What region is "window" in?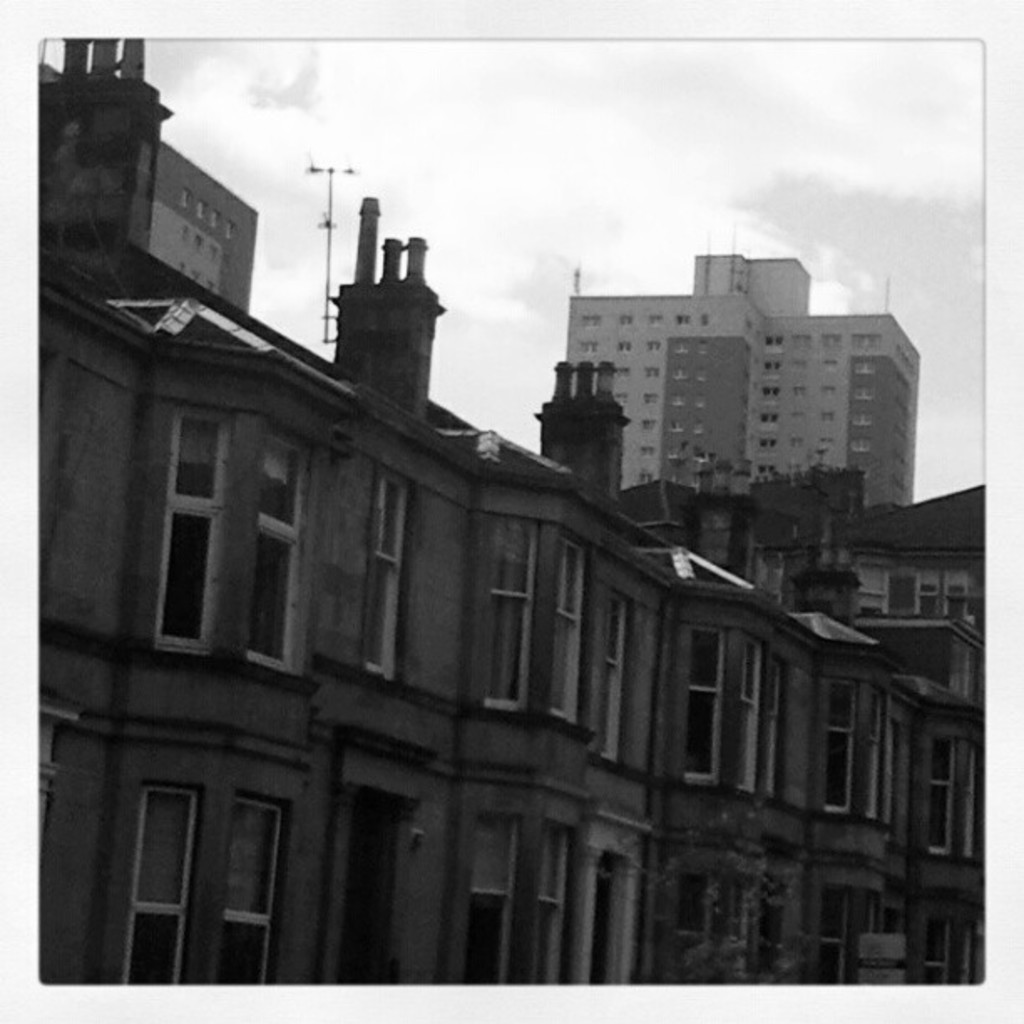
left=224, top=216, right=231, bottom=238.
